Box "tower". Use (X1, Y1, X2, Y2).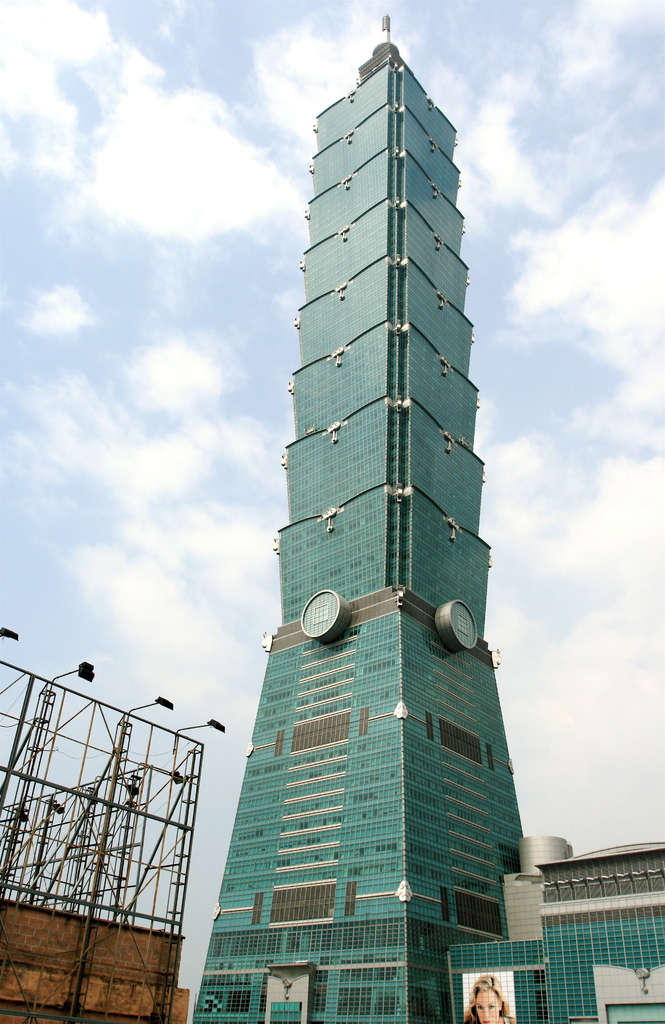
(201, 13, 520, 1023).
